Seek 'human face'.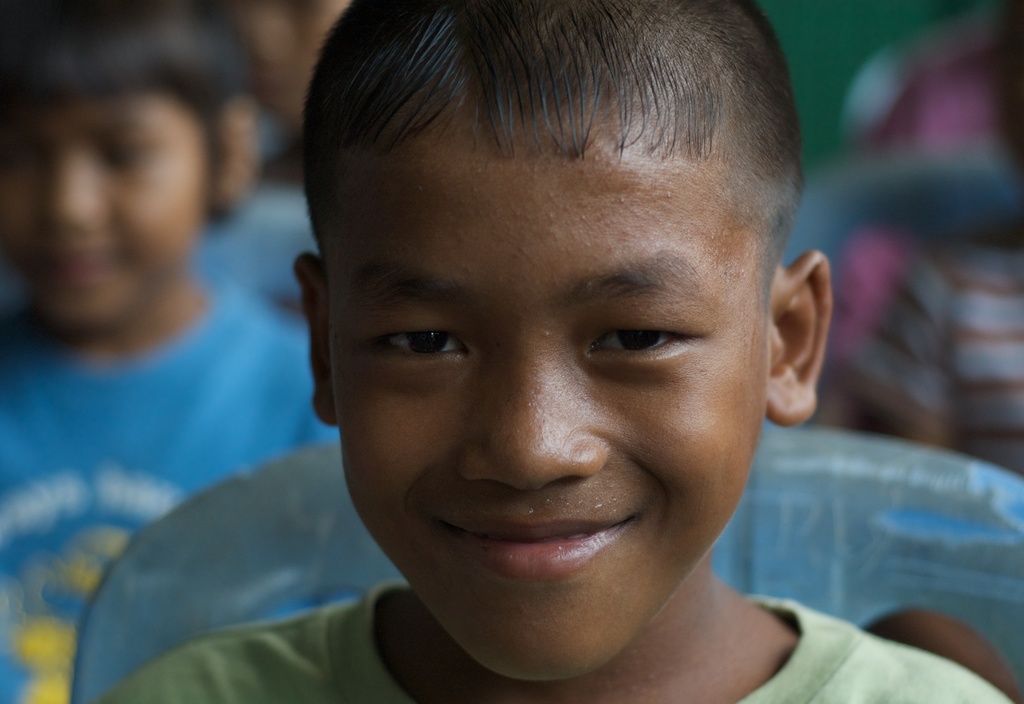
1,94,204,323.
